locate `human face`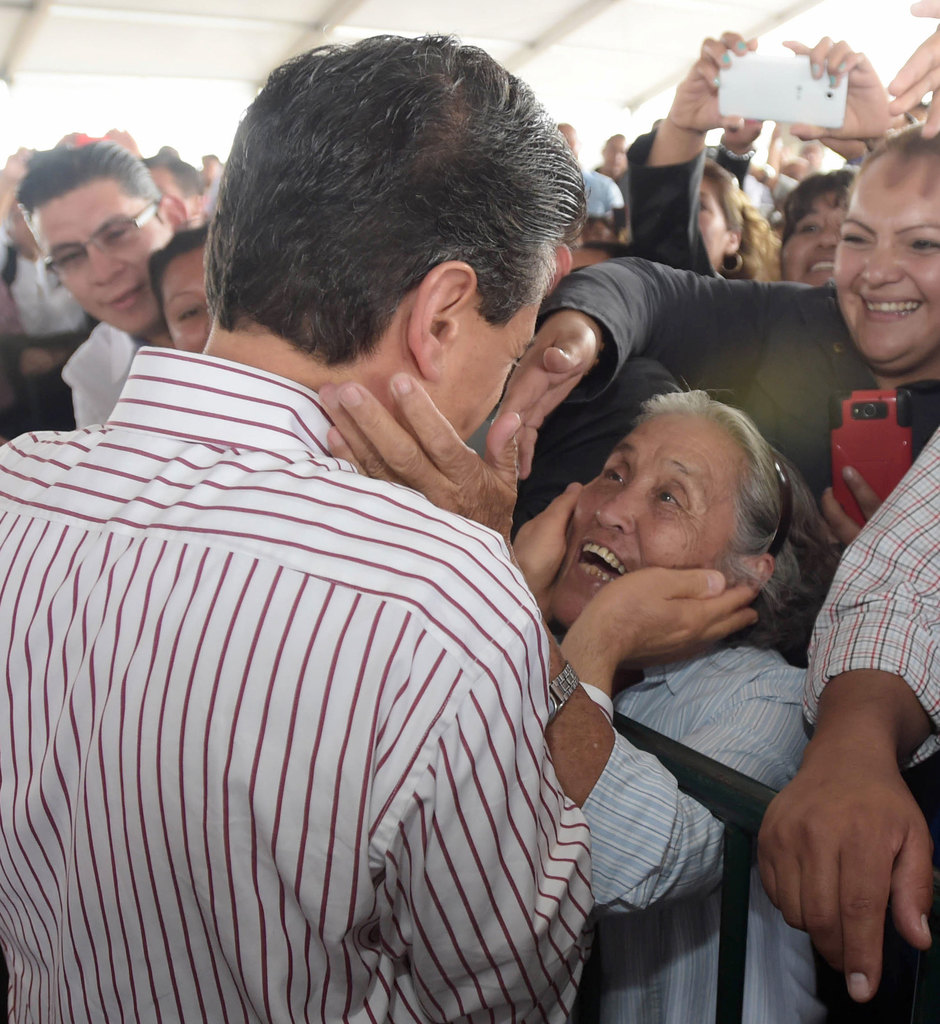
box=[683, 162, 731, 279]
